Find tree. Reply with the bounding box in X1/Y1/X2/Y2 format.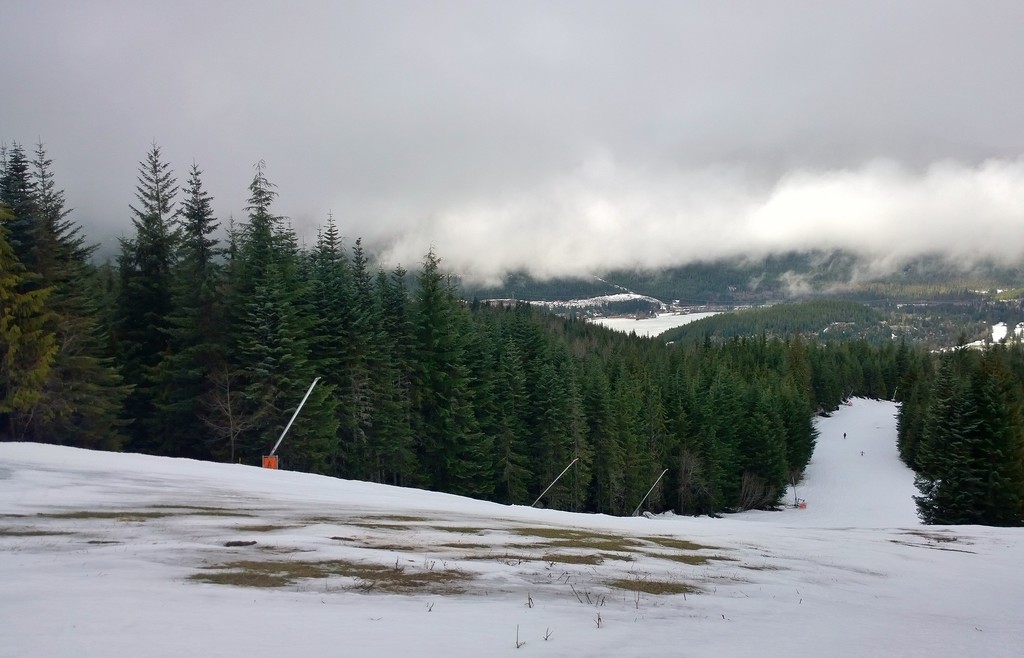
0/133/114/444.
